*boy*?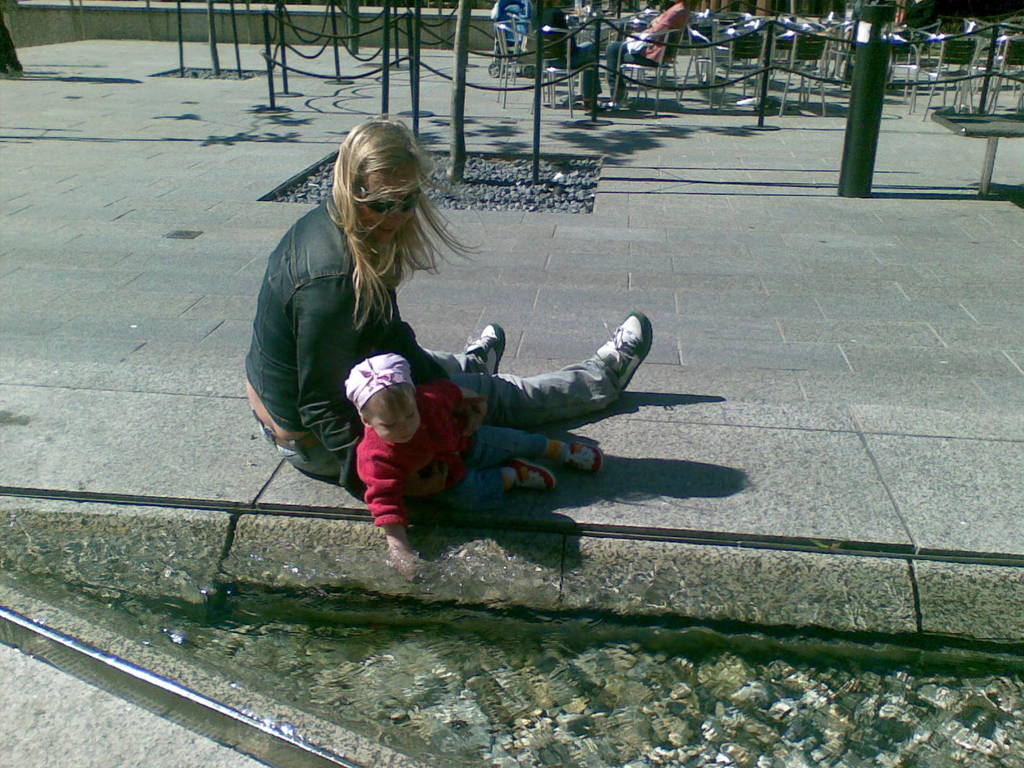
locate(348, 347, 608, 580)
